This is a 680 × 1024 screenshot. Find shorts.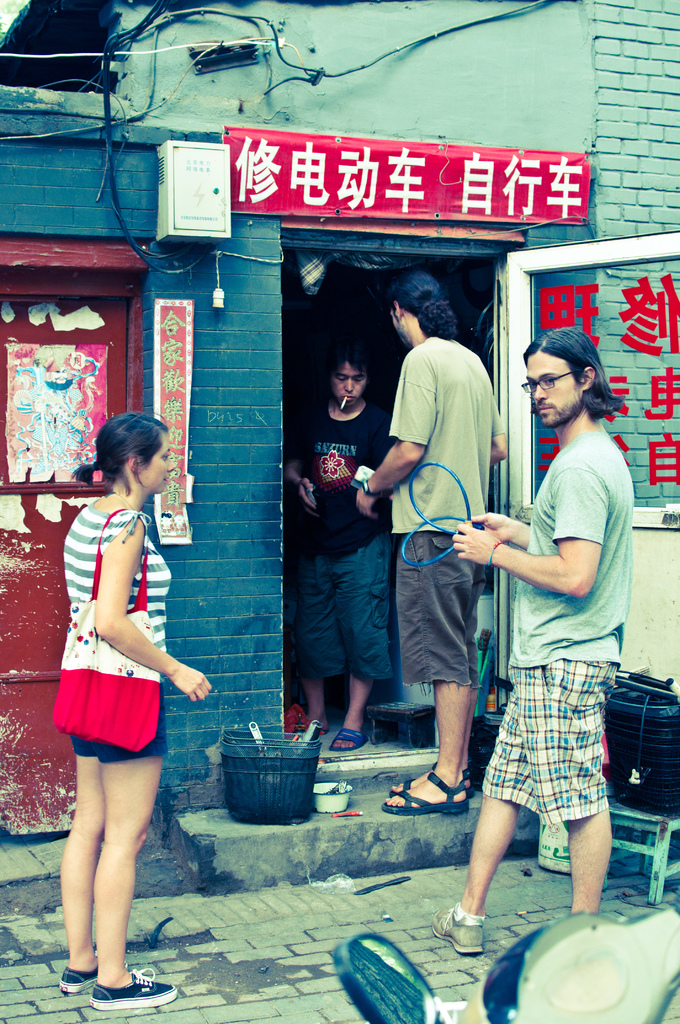
Bounding box: bbox=[400, 524, 480, 694].
